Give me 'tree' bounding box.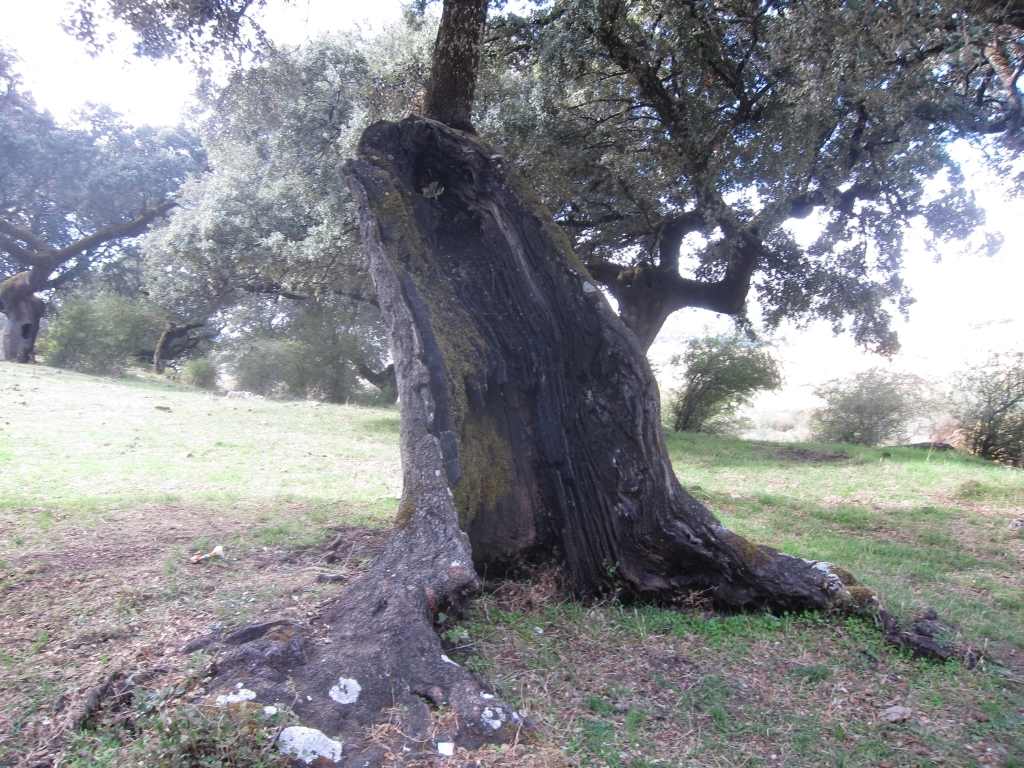
detection(11, 102, 182, 349).
